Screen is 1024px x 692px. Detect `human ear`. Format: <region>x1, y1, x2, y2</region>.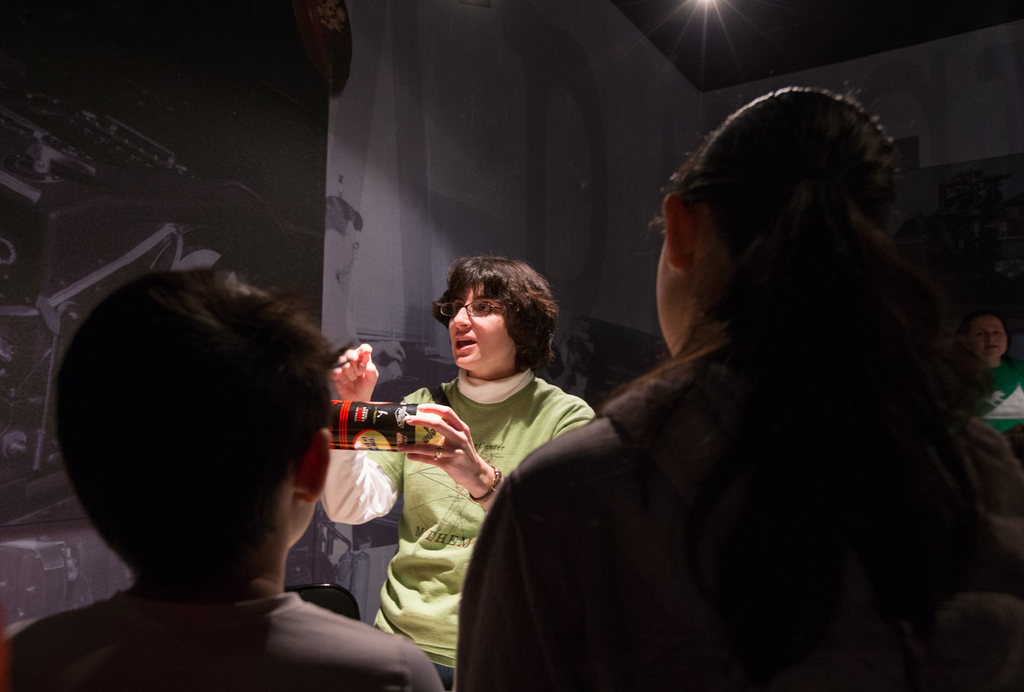
<region>663, 192, 691, 272</region>.
